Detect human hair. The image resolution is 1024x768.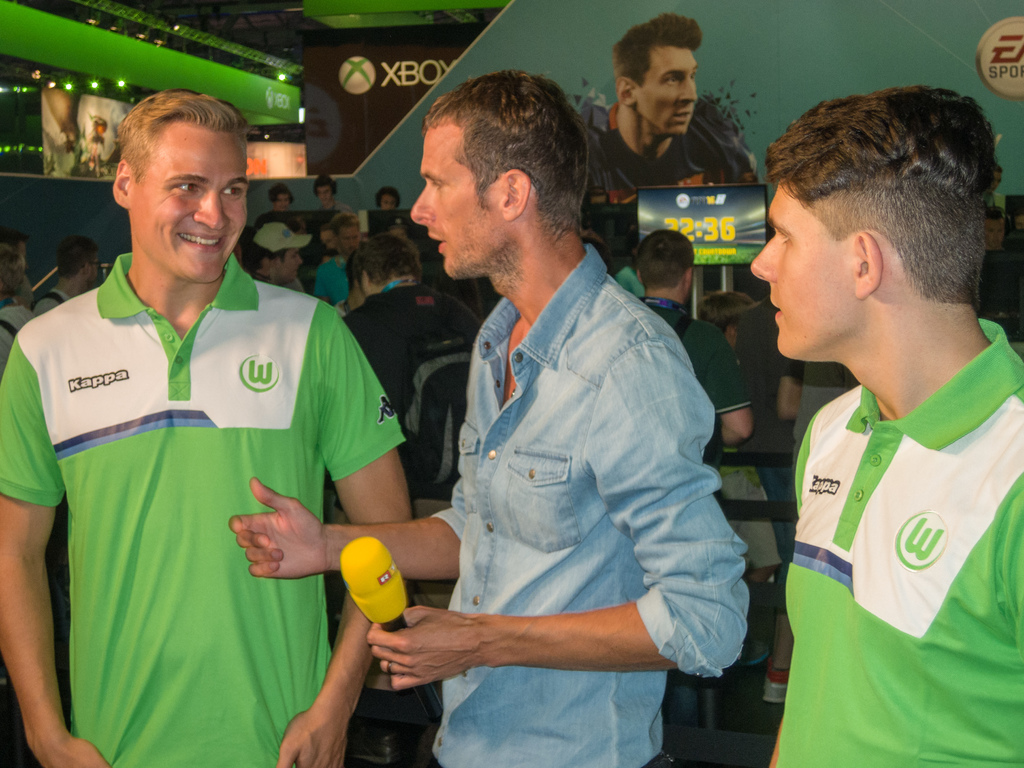
box=[422, 69, 589, 236].
